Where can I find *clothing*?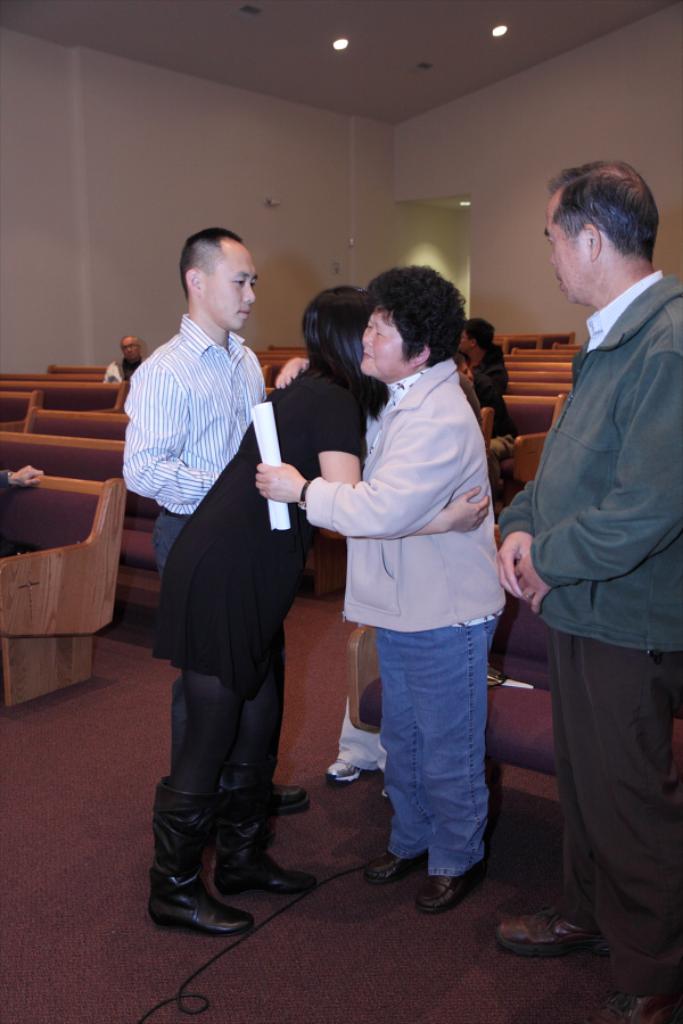
You can find it at left=466, top=352, right=516, bottom=428.
